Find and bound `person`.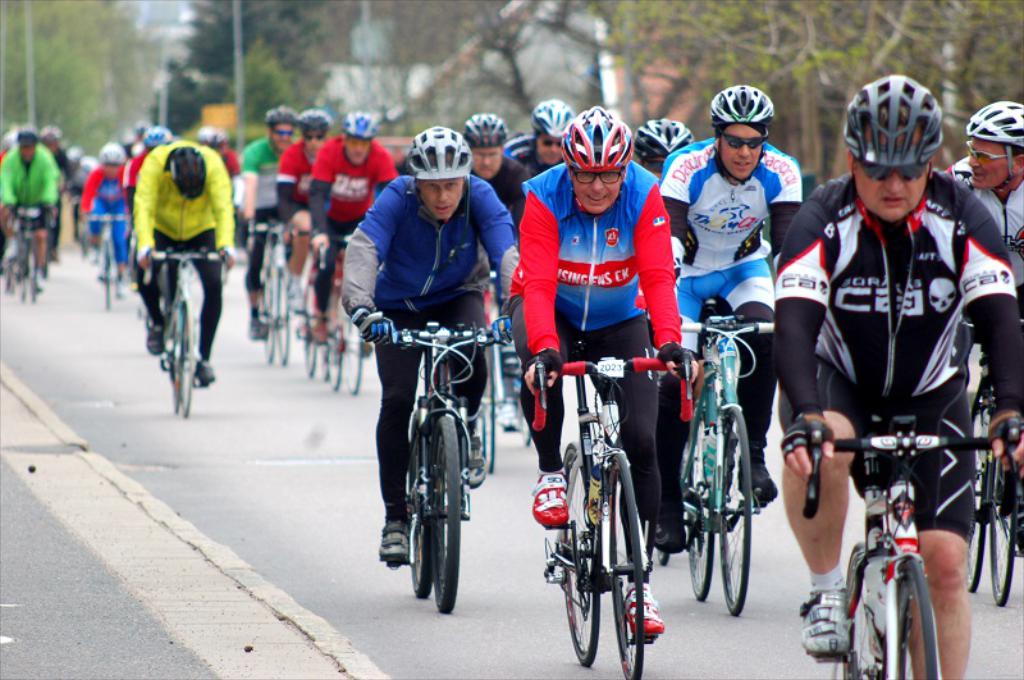
Bound: {"x1": 657, "y1": 73, "x2": 813, "y2": 556}.
